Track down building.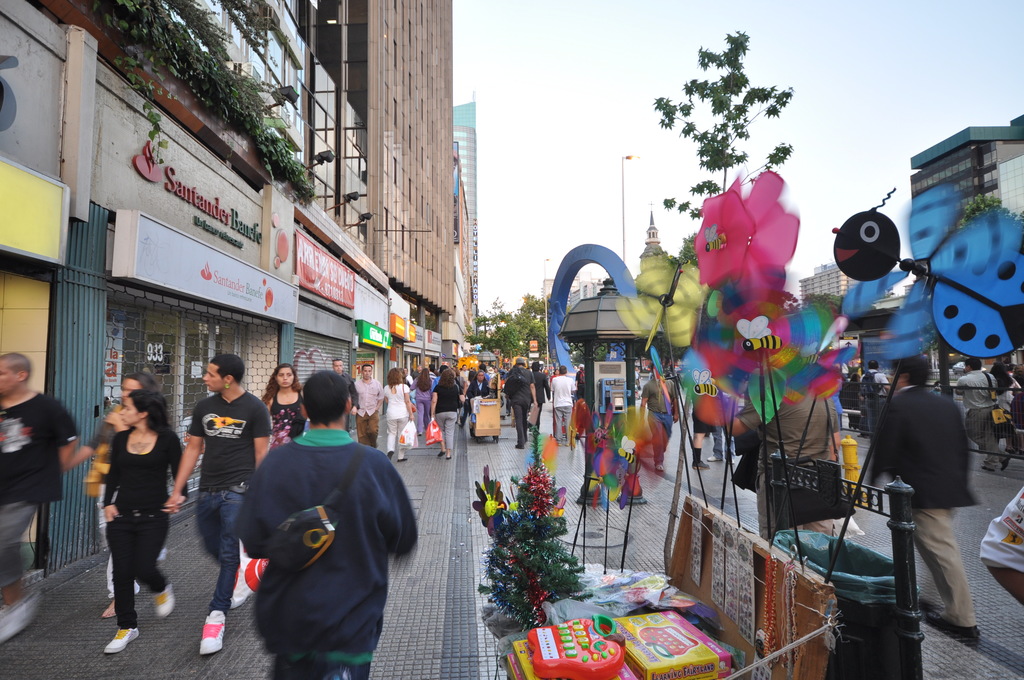
Tracked to (x1=566, y1=277, x2=602, y2=311).
